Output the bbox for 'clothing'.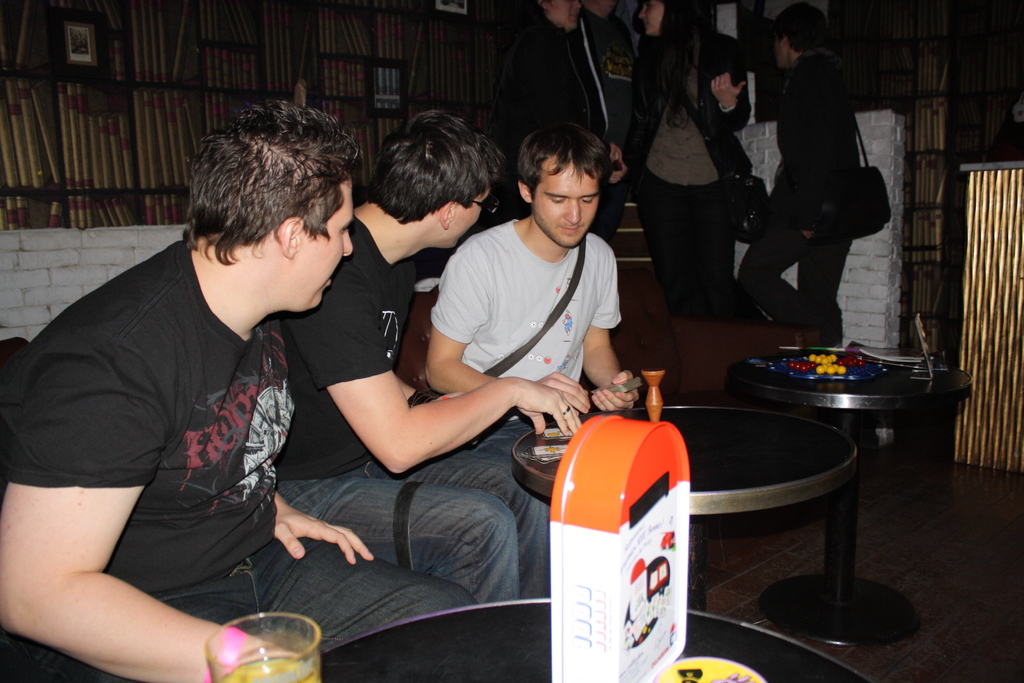
28/213/376/643.
